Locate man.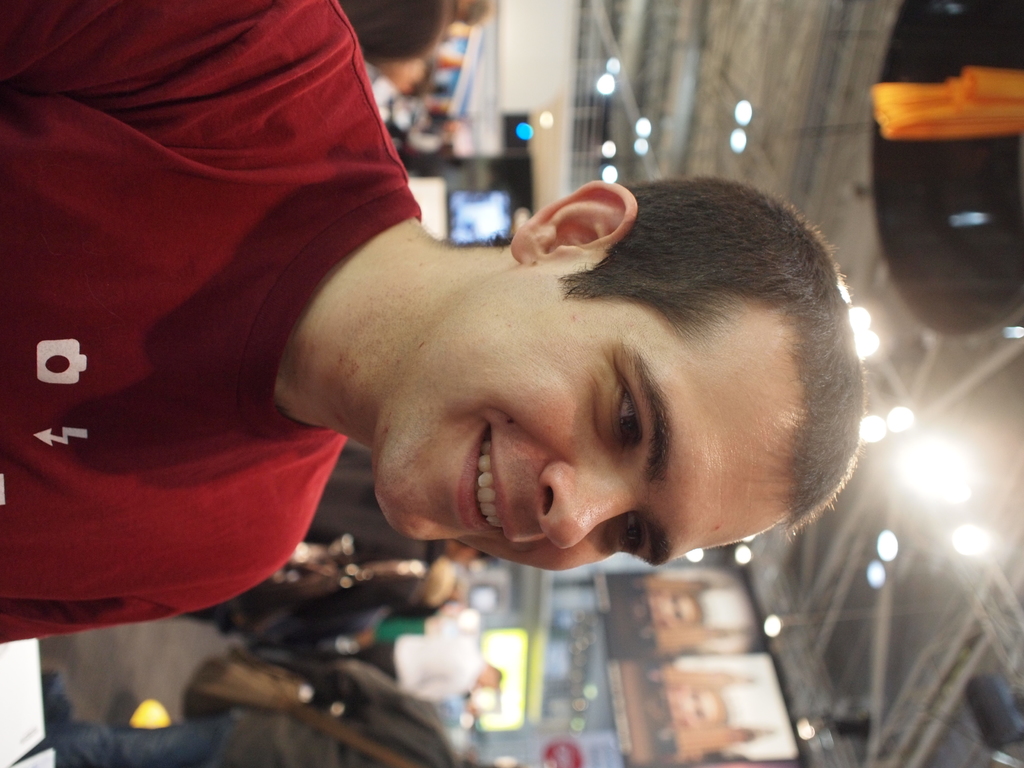
Bounding box: BBox(2, 0, 862, 656).
